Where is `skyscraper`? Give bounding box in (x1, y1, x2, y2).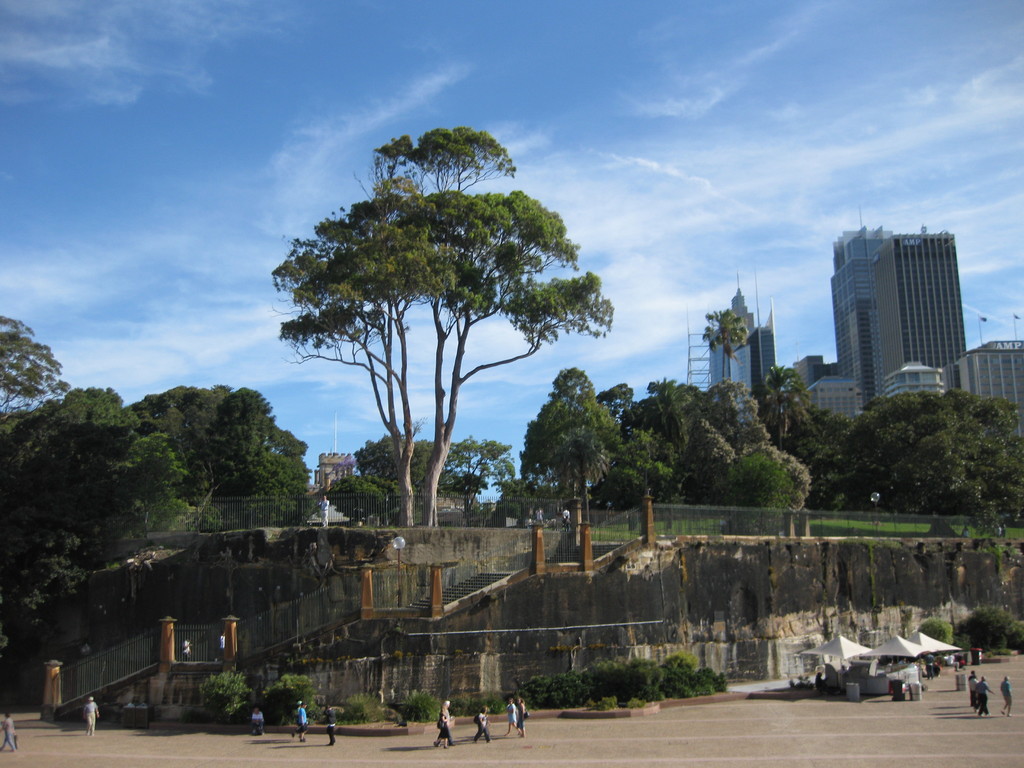
(819, 205, 982, 424).
